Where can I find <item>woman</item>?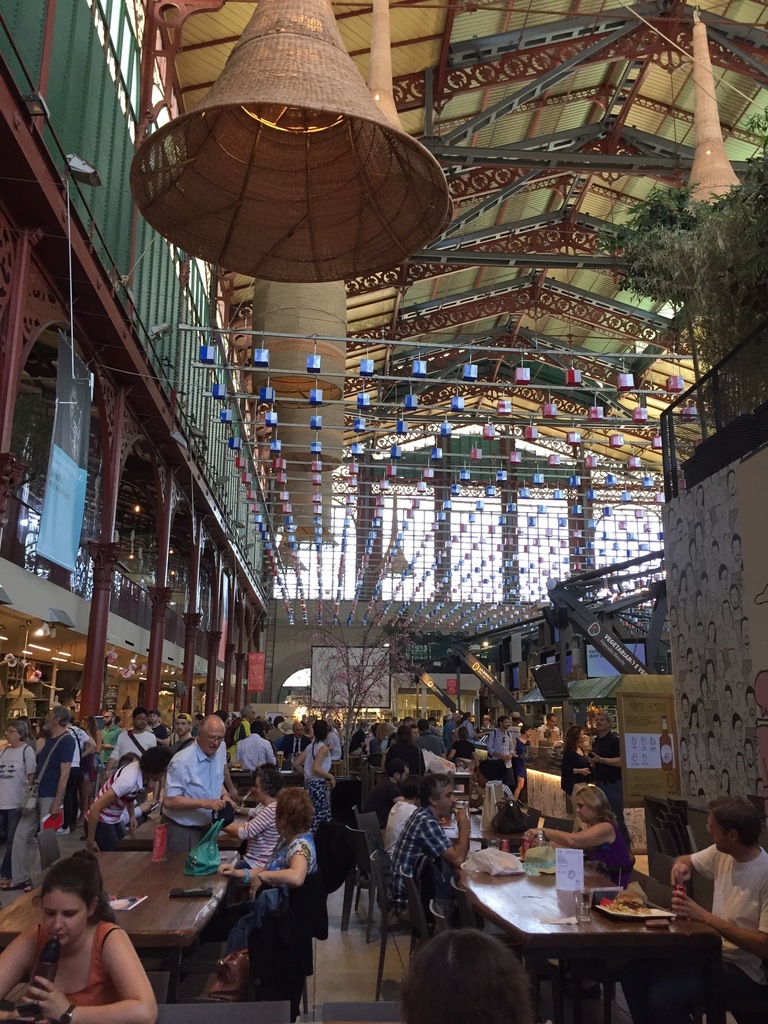
You can find it at (0, 720, 39, 877).
